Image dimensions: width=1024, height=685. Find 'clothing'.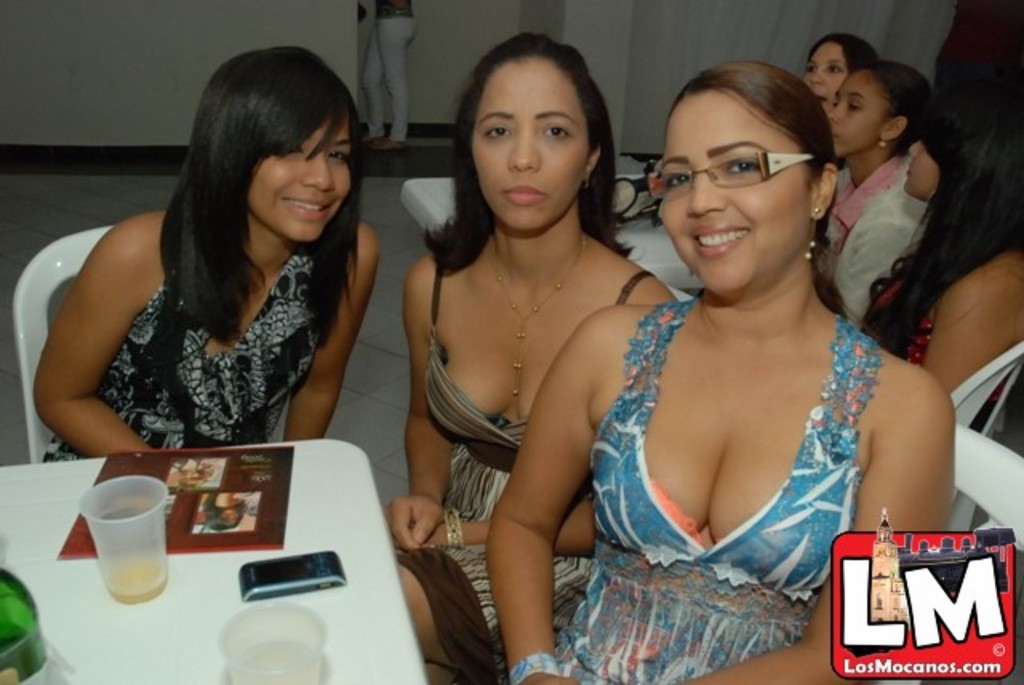
bbox=[390, 272, 664, 683].
